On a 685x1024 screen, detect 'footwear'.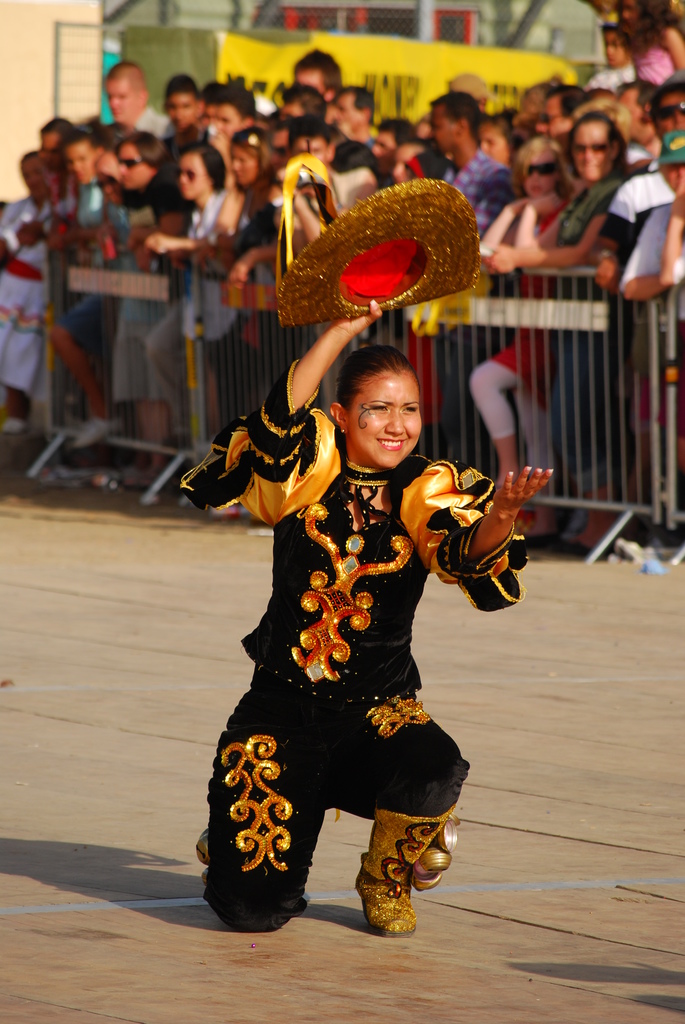
<bbox>333, 802, 446, 941</bbox>.
